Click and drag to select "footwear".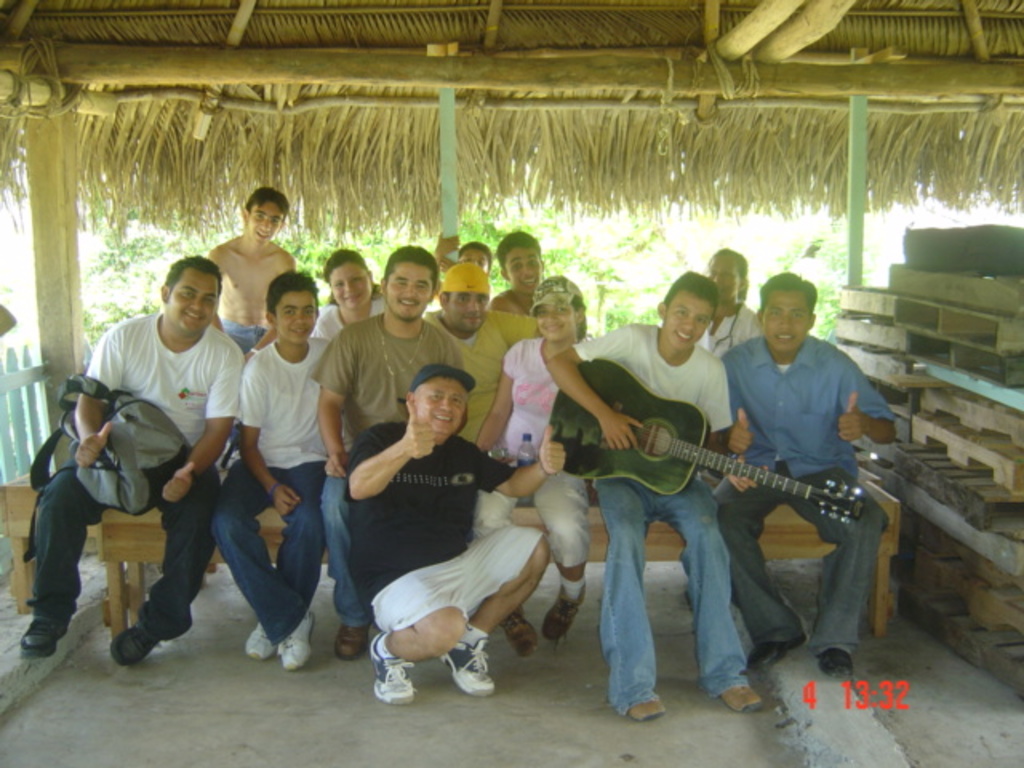
Selection: {"x1": 240, "y1": 616, "x2": 274, "y2": 662}.
